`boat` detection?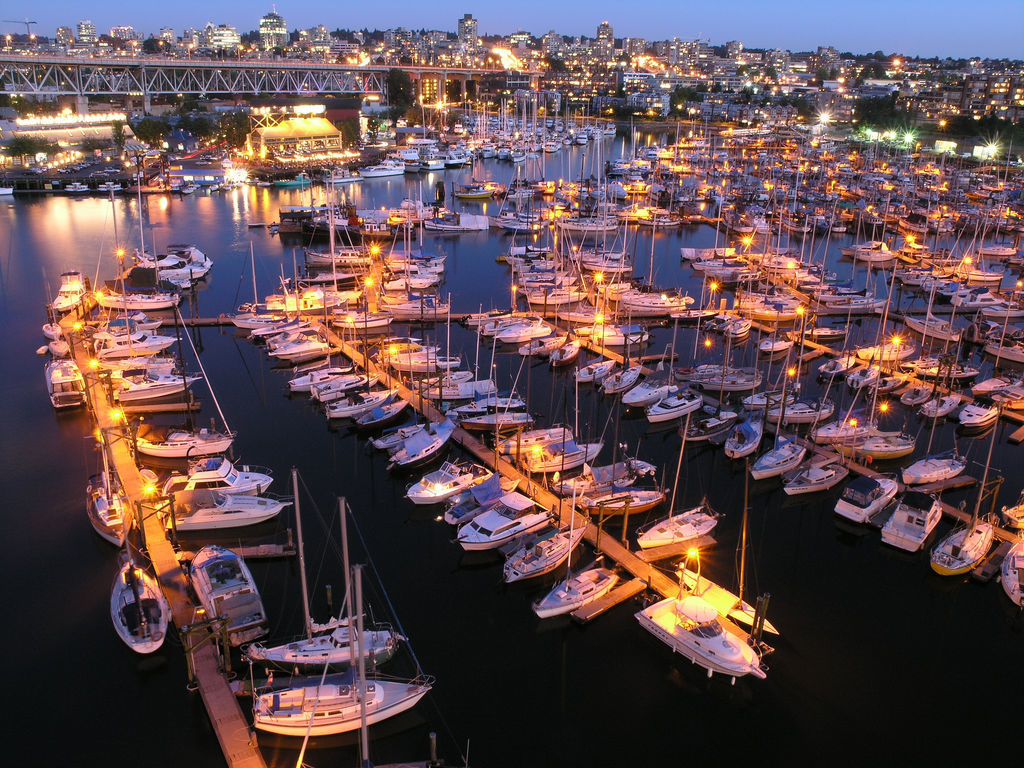
745/358/794/410
